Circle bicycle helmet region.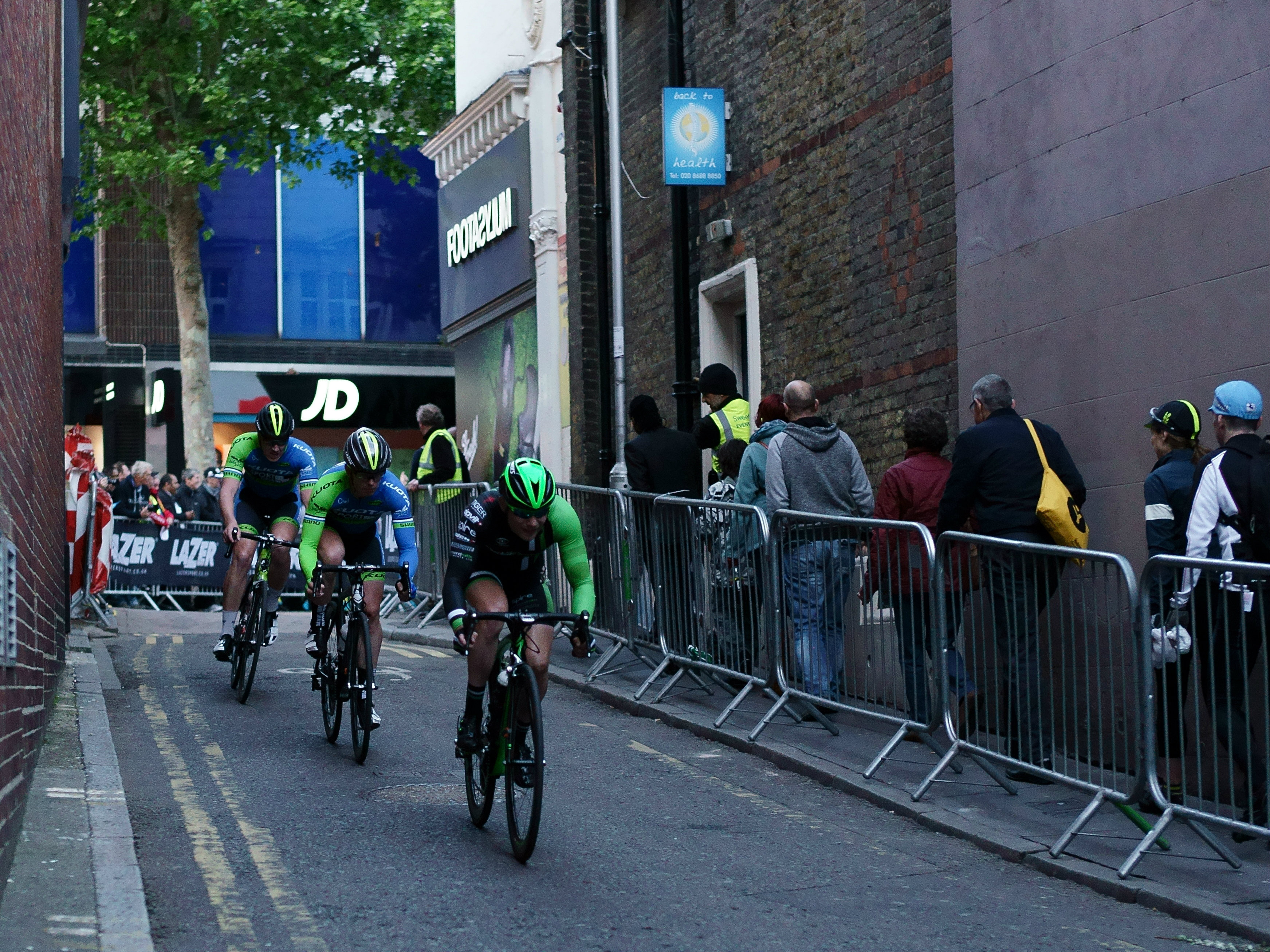
Region: <region>418, 143, 435, 163</region>.
